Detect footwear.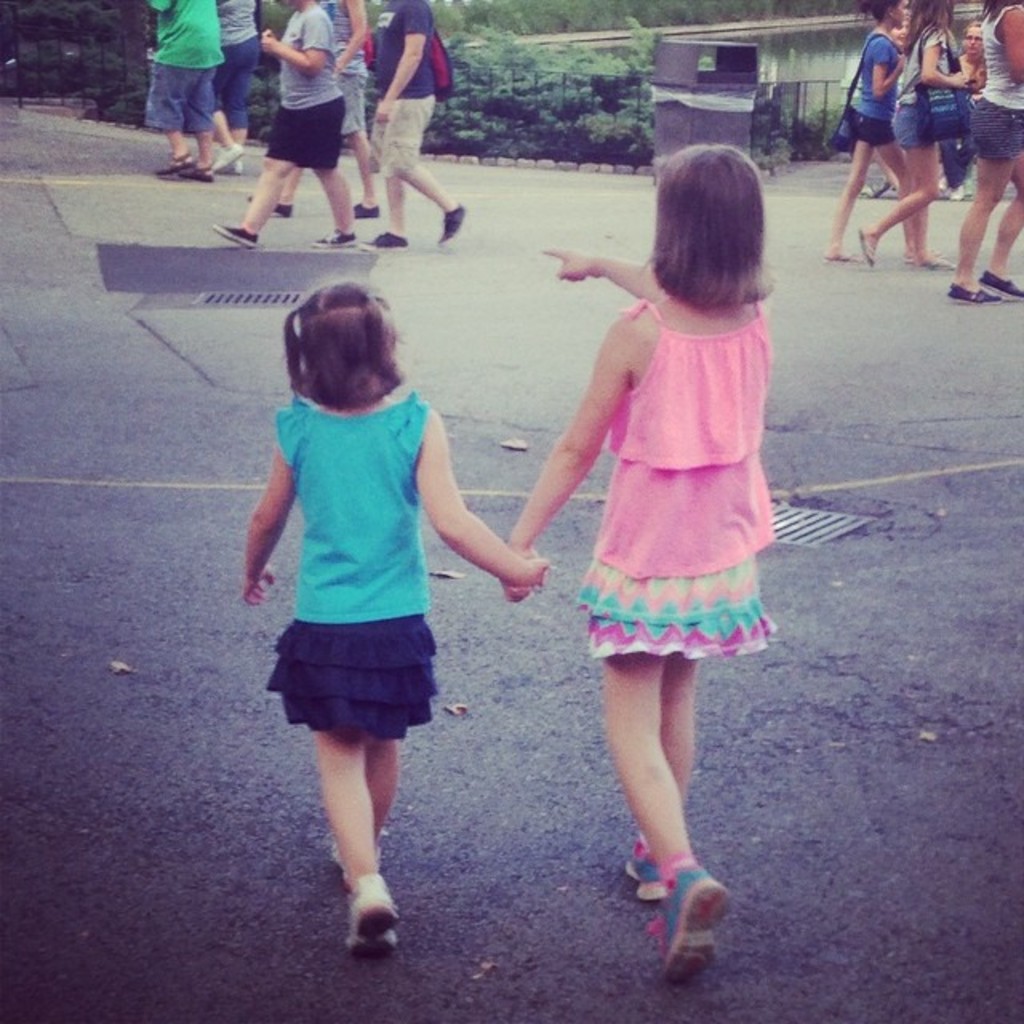
Detected at box(174, 163, 208, 181).
